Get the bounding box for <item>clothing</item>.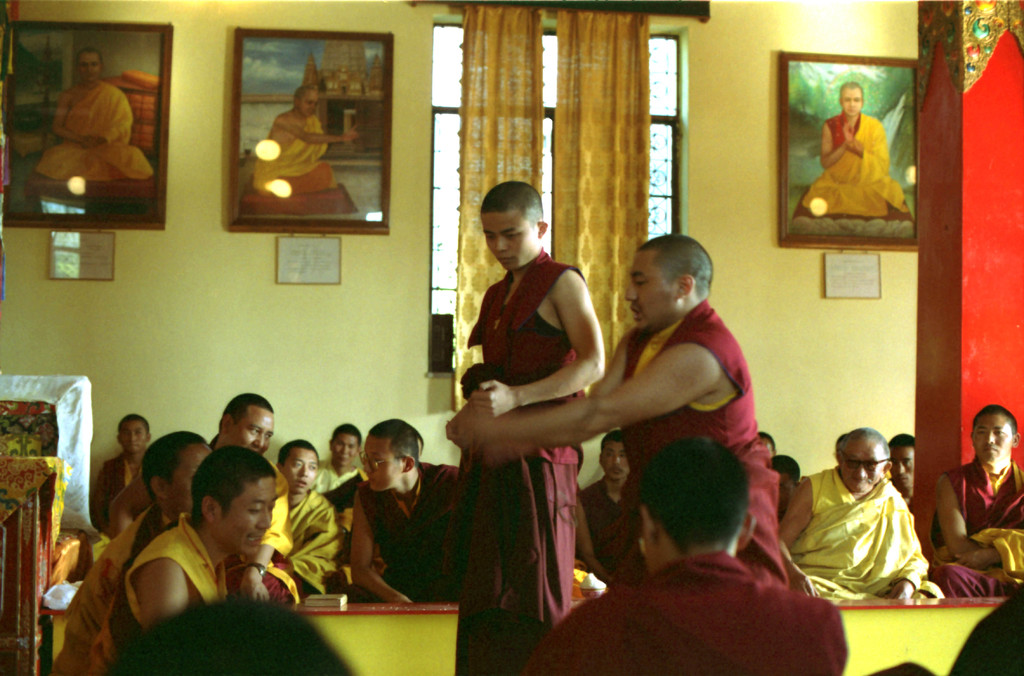
select_region(271, 477, 327, 597).
